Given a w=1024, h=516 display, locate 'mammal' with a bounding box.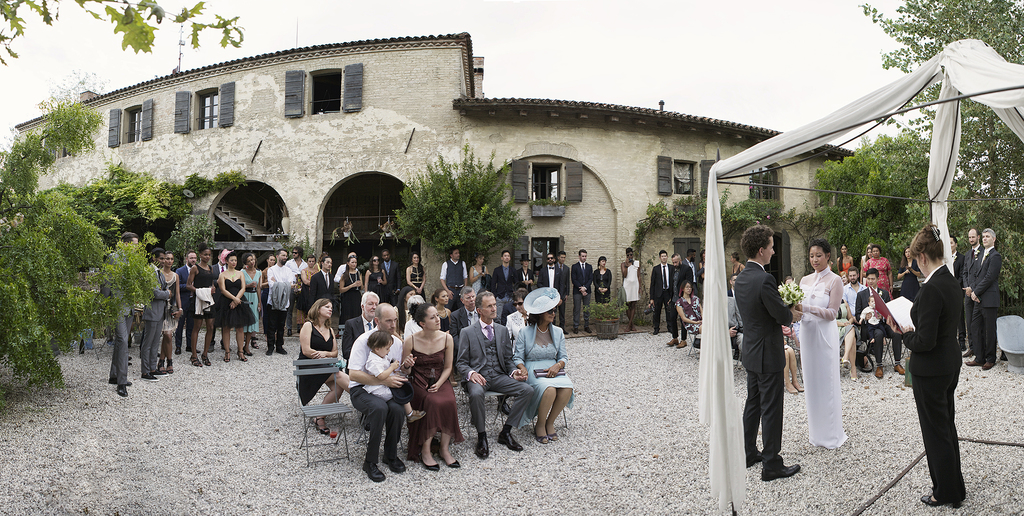
Located: crop(572, 252, 589, 333).
